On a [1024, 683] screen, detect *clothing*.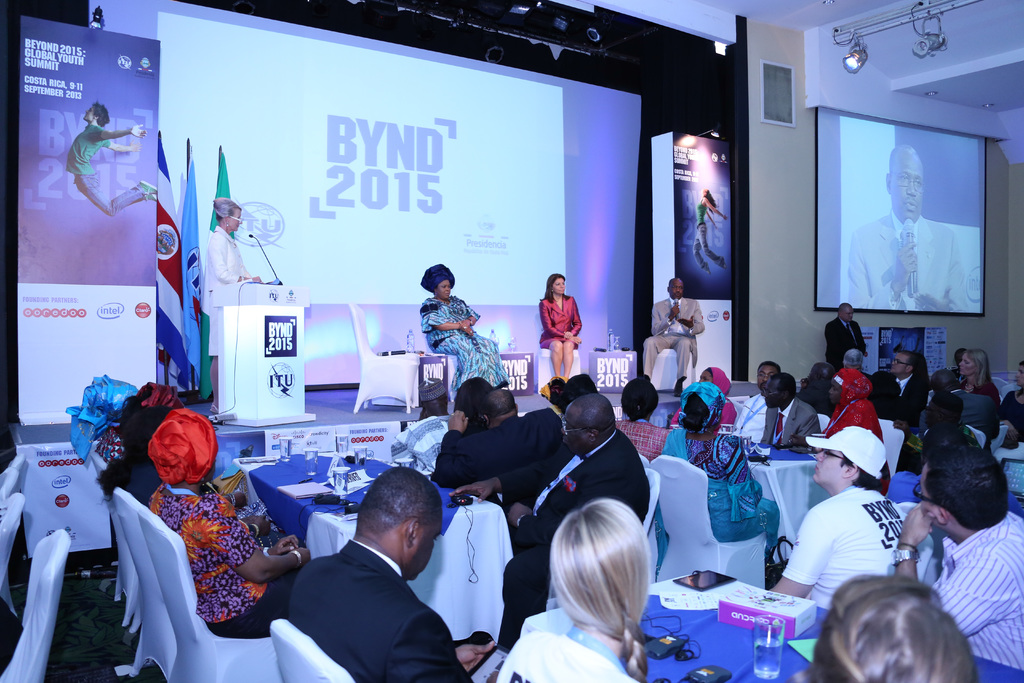
739,389,765,445.
